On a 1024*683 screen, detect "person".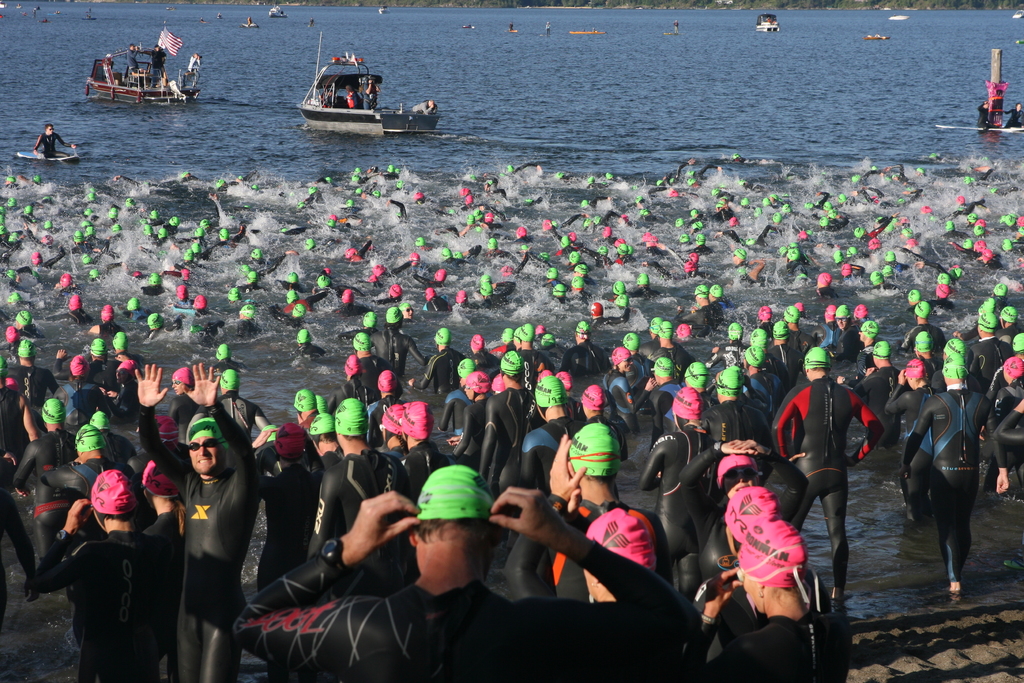
{"x1": 46, "y1": 292, "x2": 93, "y2": 324}.
